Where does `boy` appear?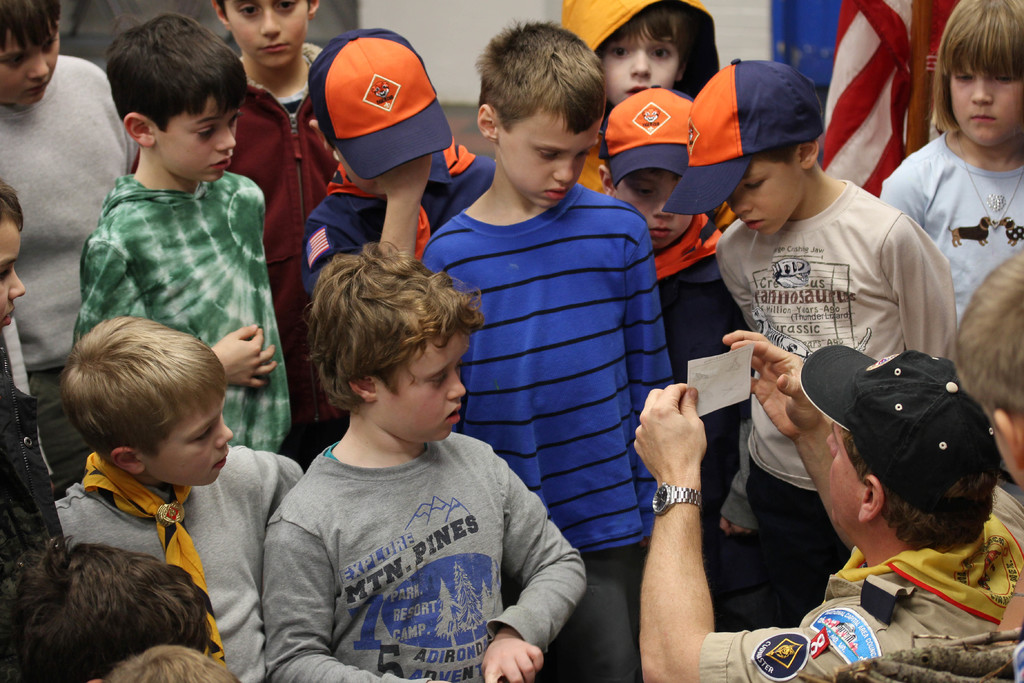
Appears at {"x1": 419, "y1": 23, "x2": 674, "y2": 682}.
